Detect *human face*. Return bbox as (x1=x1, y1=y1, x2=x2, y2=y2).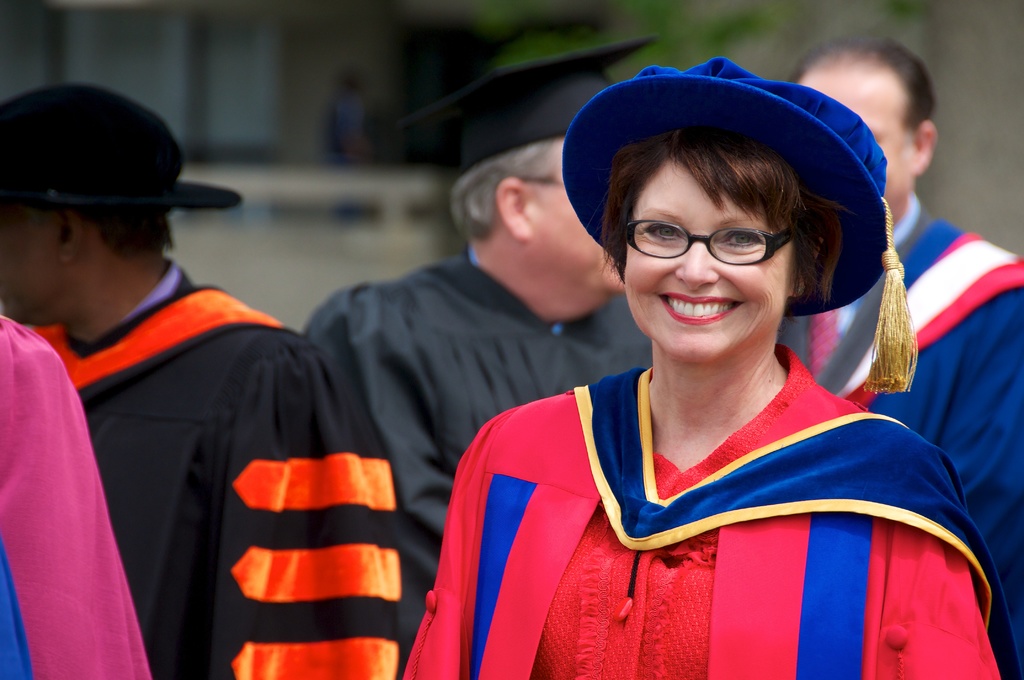
(x1=0, y1=194, x2=56, y2=318).
